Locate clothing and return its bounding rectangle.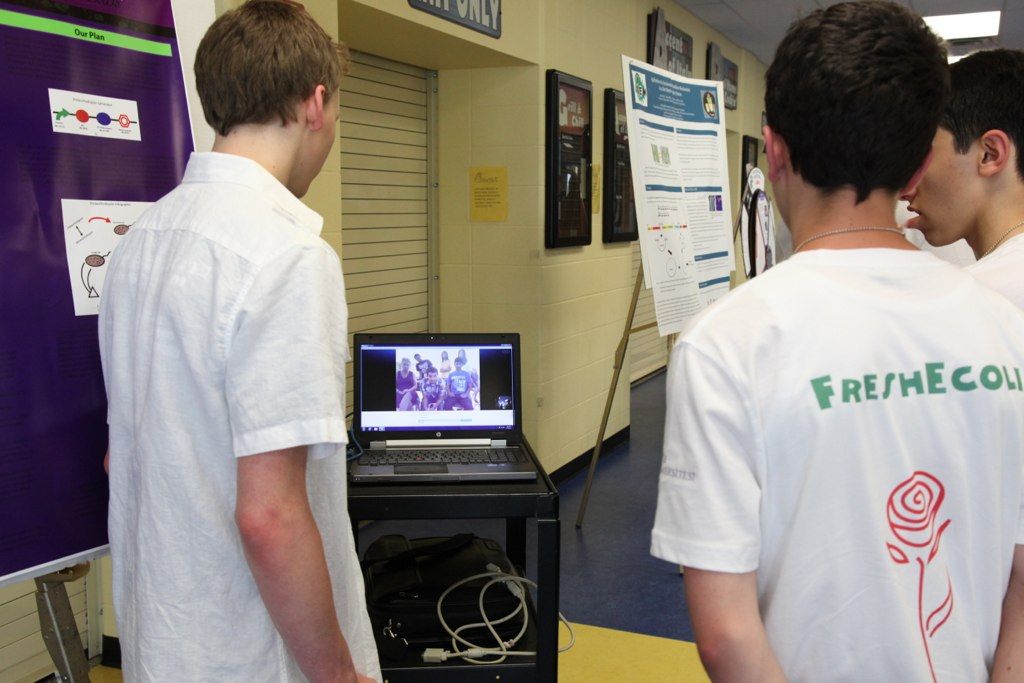
649:248:1023:682.
